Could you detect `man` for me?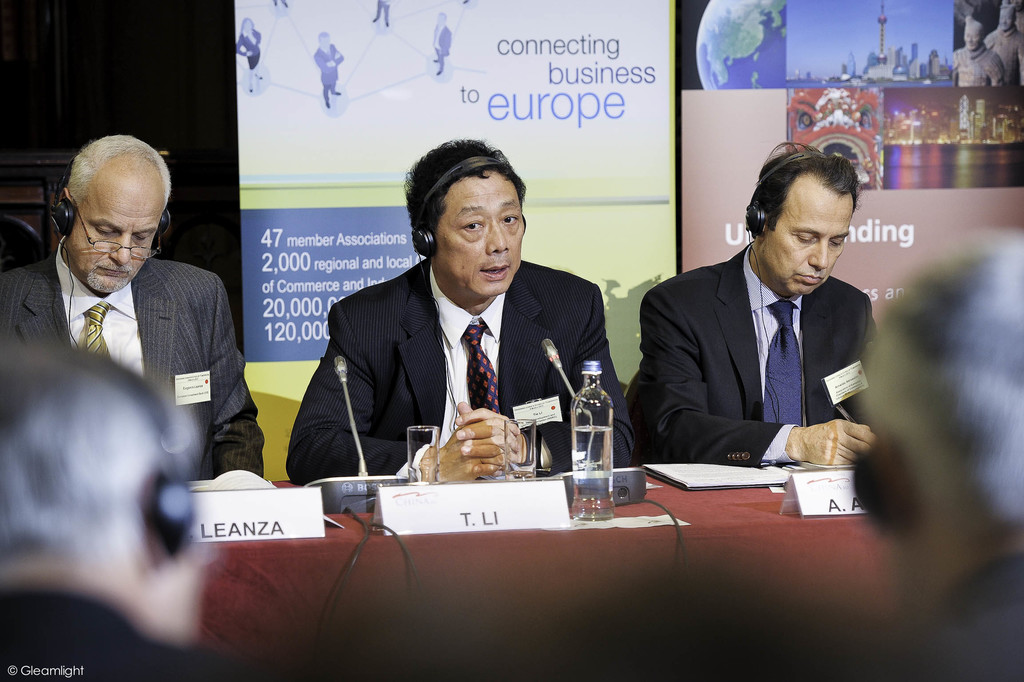
Detection result: [626, 137, 897, 523].
